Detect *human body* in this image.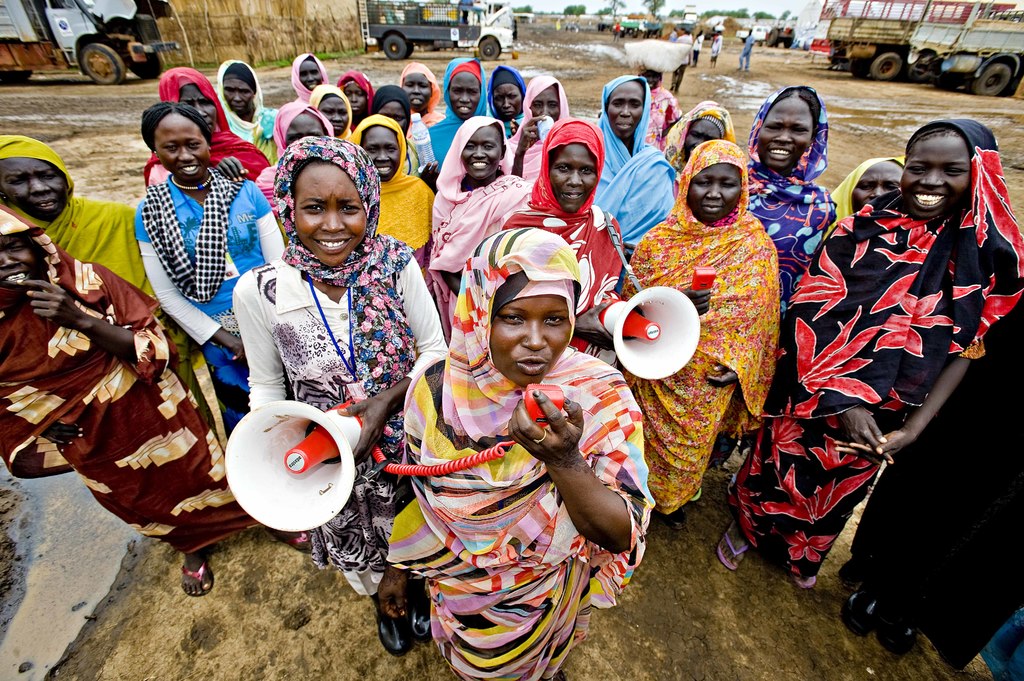
Detection: (left=612, top=19, right=622, bottom=45).
